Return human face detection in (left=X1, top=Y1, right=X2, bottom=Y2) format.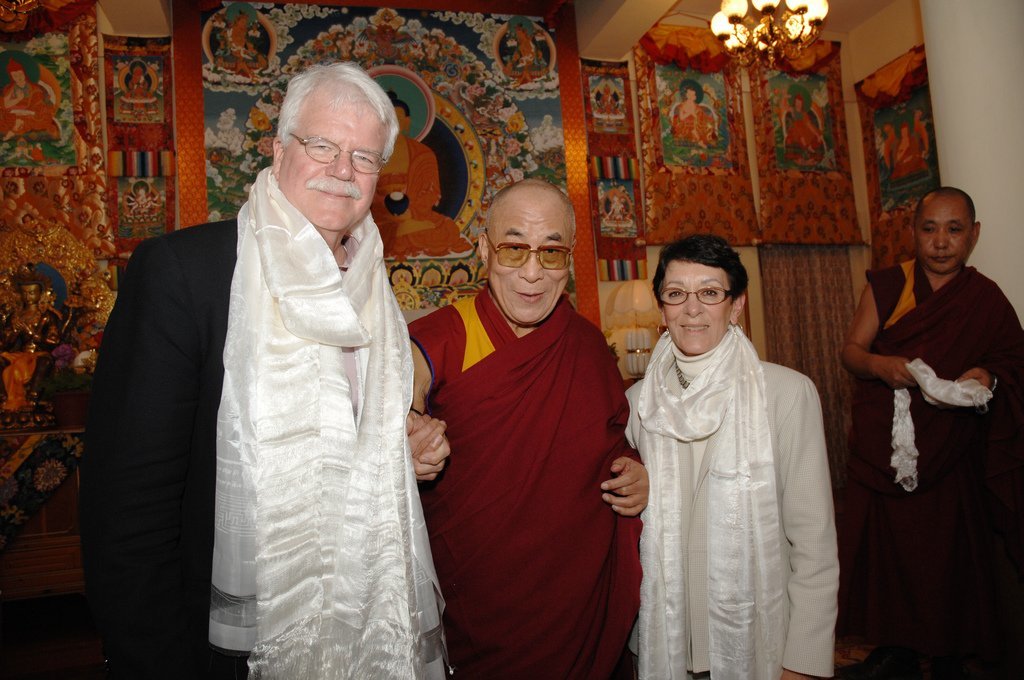
(left=915, top=198, right=974, bottom=271).
